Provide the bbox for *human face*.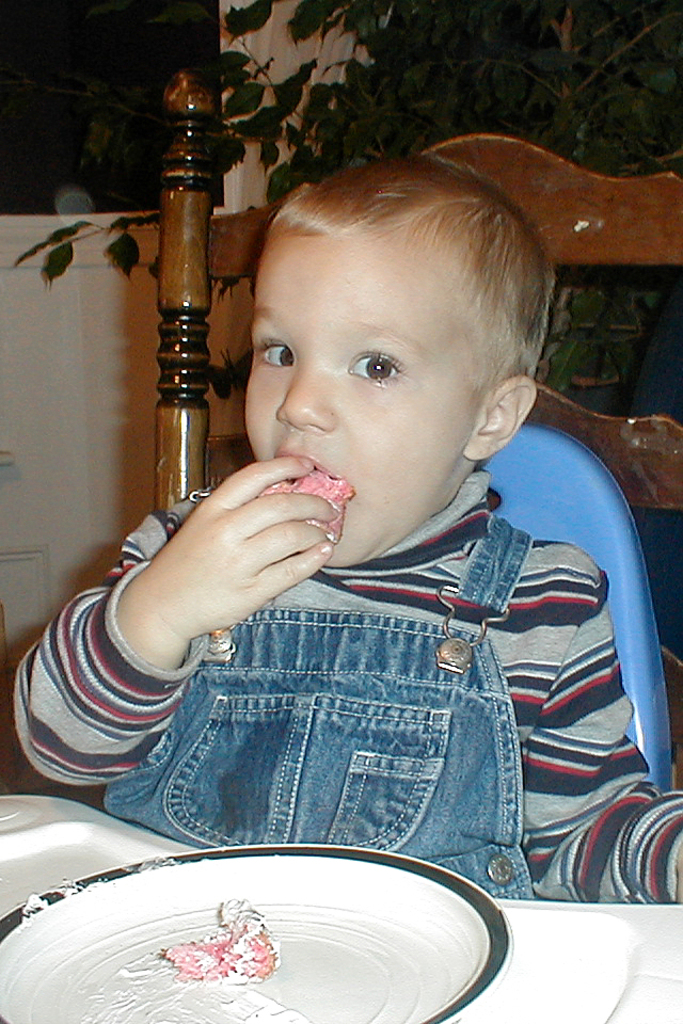
247 251 468 558.
